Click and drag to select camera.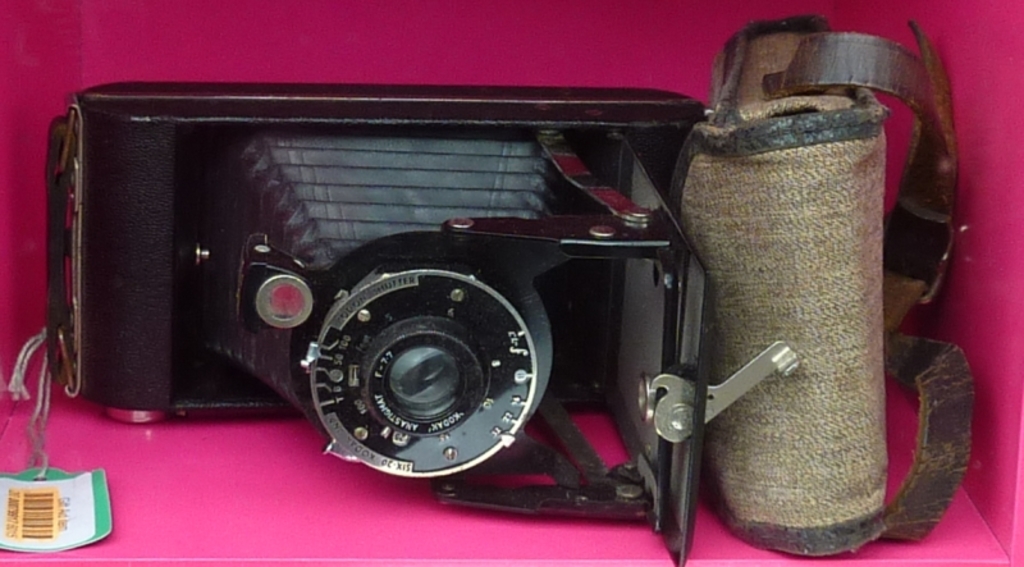
Selection: box=[59, 86, 710, 566].
